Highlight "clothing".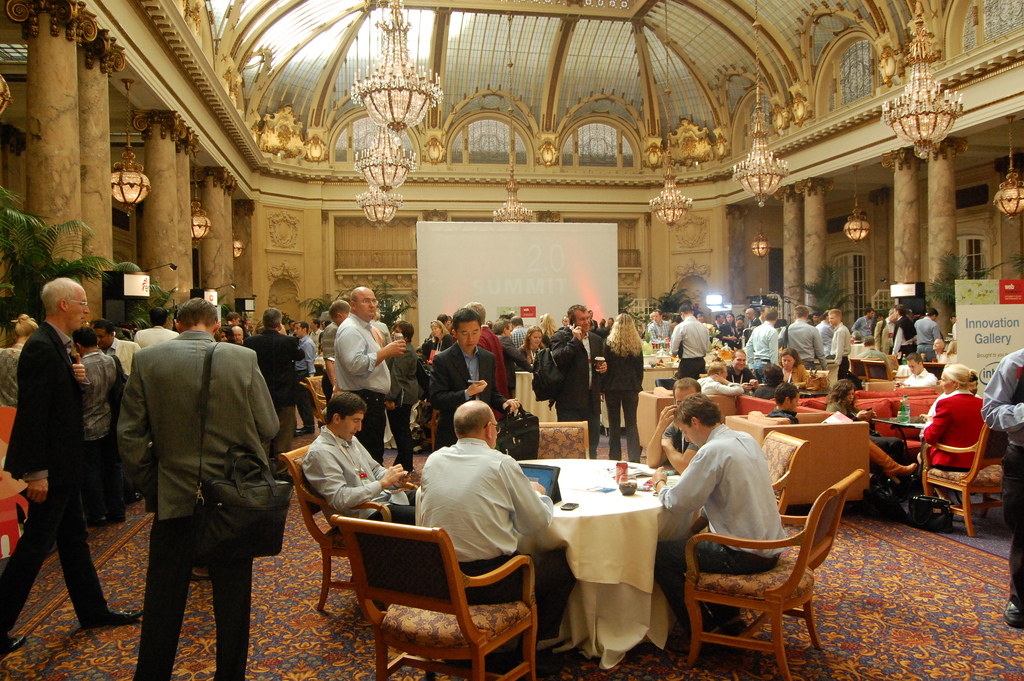
Highlighted region: locate(787, 321, 826, 360).
